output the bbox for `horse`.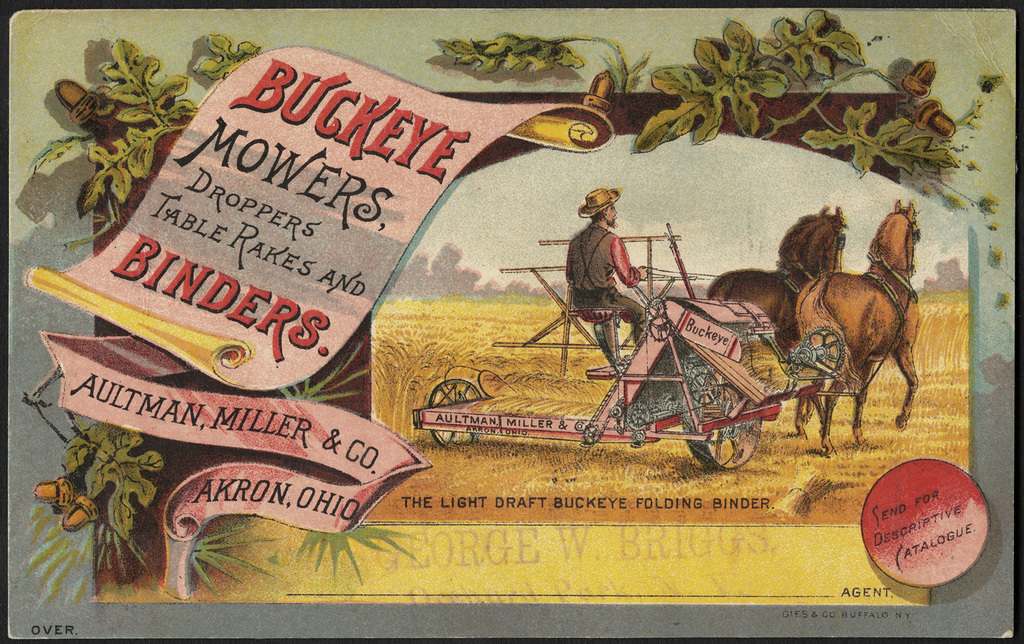
(left=794, top=200, right=922, bottom=462).
